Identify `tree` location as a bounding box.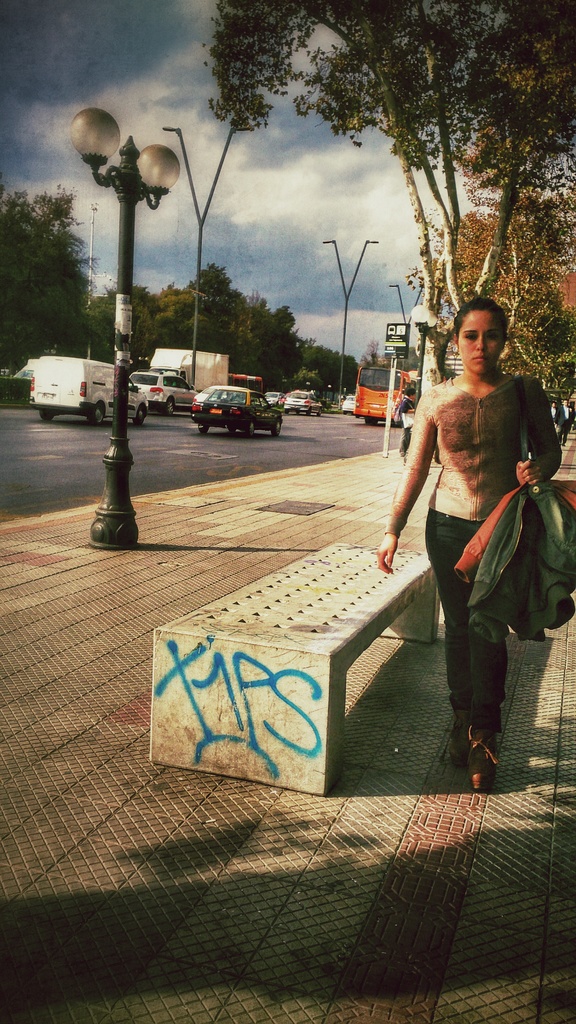
0:183:108:367.
